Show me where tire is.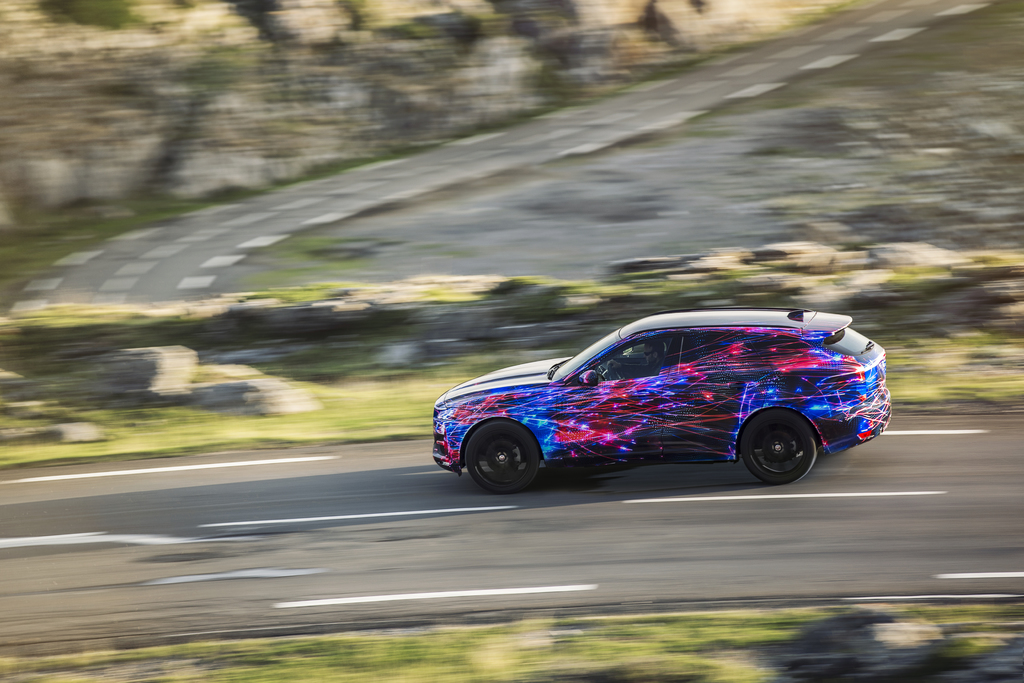
tire is at BBox(465, 419, 537, 489).
